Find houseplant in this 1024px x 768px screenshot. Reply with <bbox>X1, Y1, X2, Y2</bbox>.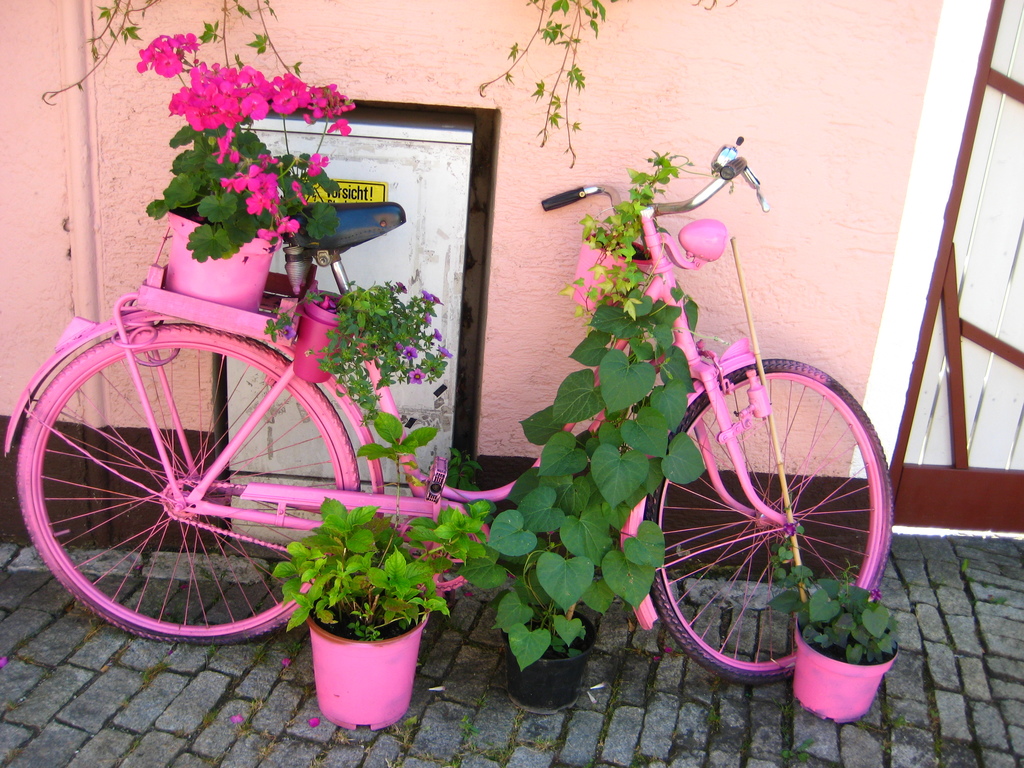
<bbox>156, 28, 349, 299</bbox>.
